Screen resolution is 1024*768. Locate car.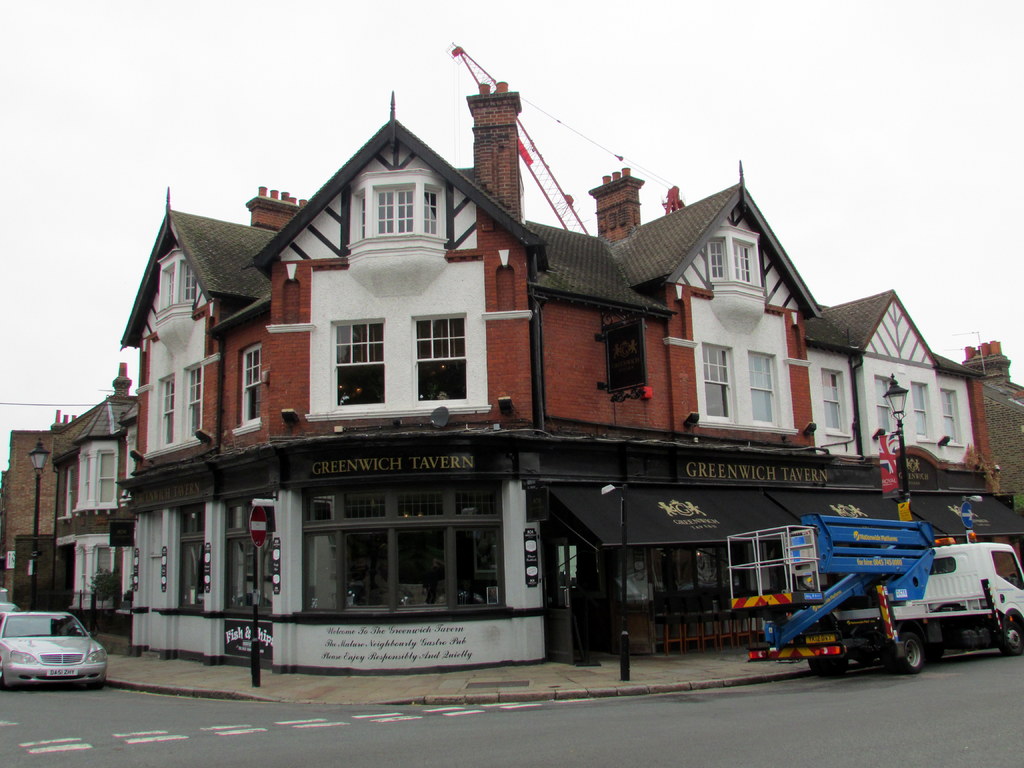
0,610,109,689.
